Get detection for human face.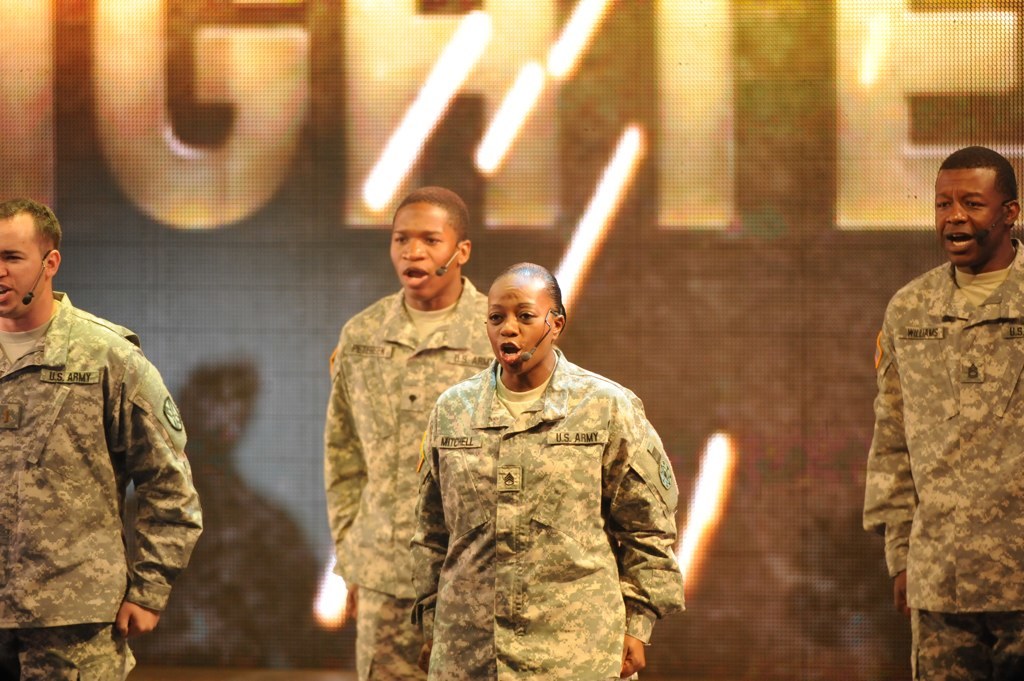
Detection: detection(0, 218, 44, 315).
